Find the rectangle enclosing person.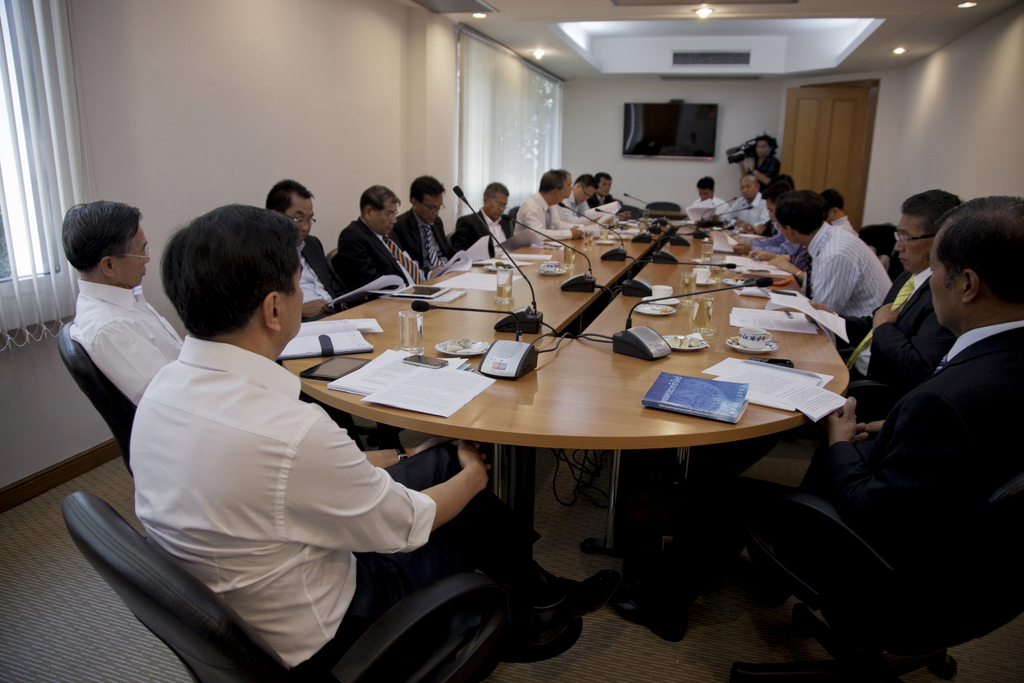
[729, 171, 775, 227].
